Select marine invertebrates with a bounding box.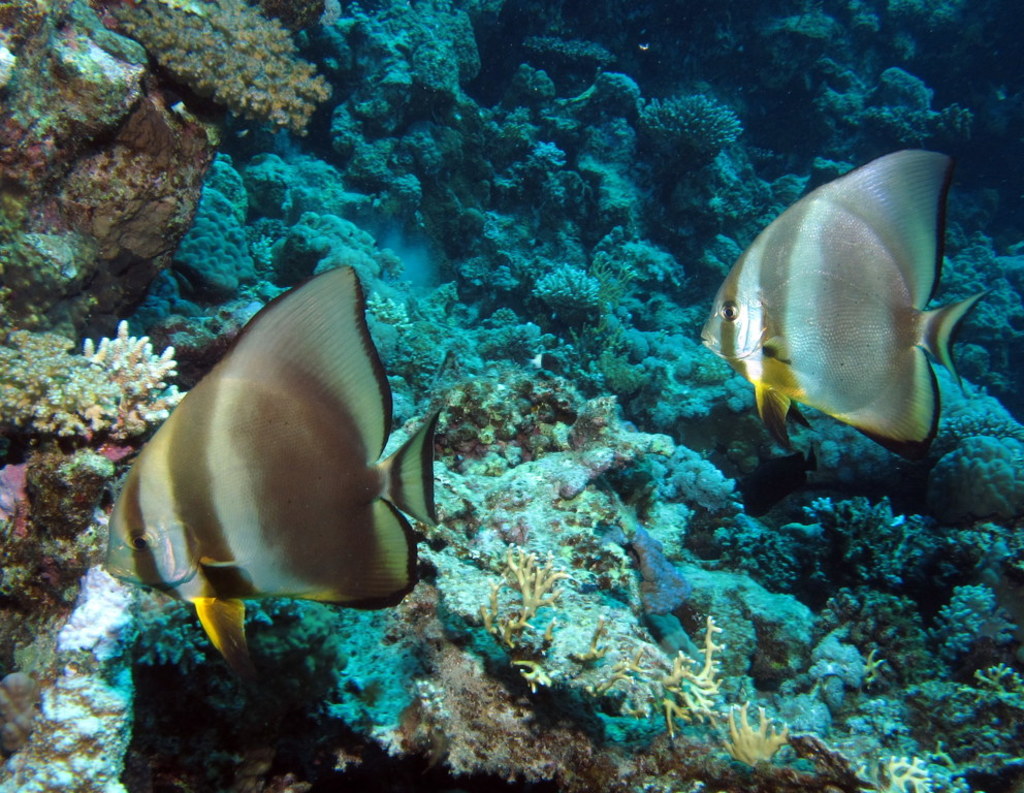
left=73, top=314, right=207, bottom=447.
